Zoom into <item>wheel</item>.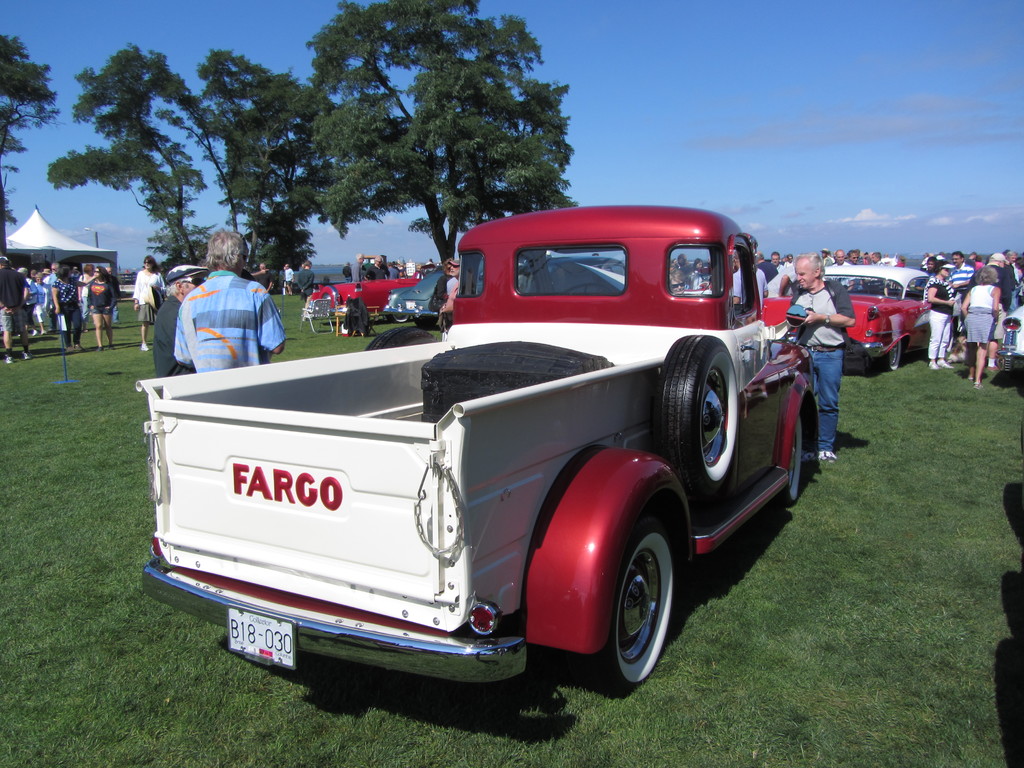
Zoom target: x1=653, y1=327, x2=745, y2=512.
